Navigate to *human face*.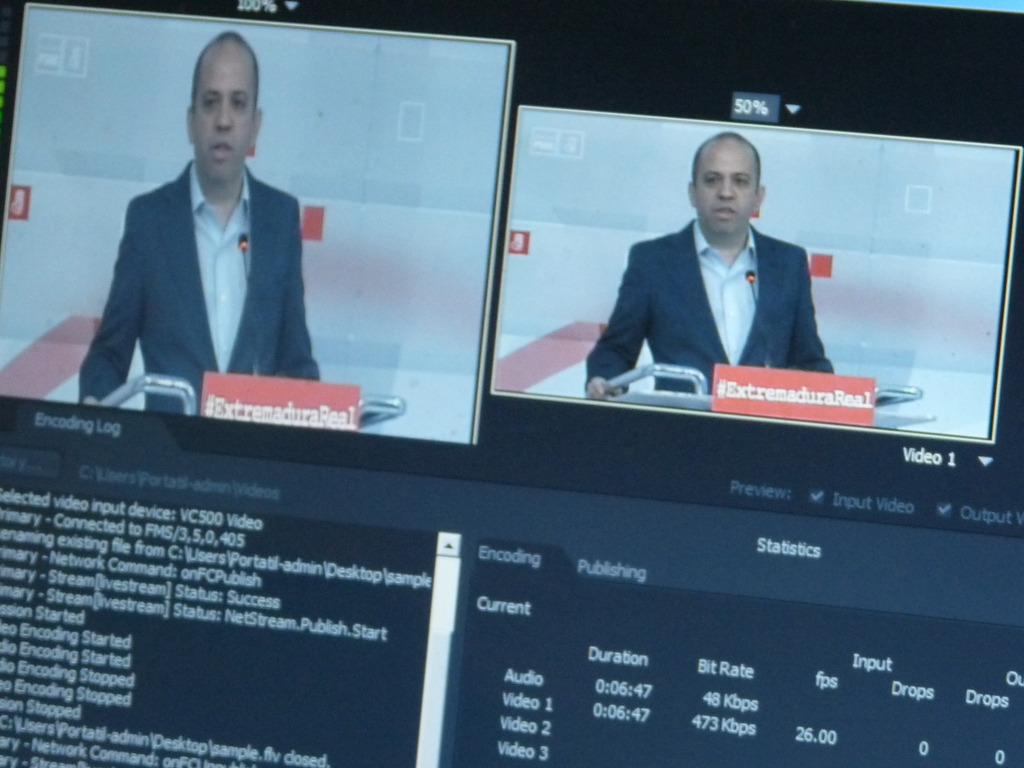
Navigation target: 695,142,763,237.
